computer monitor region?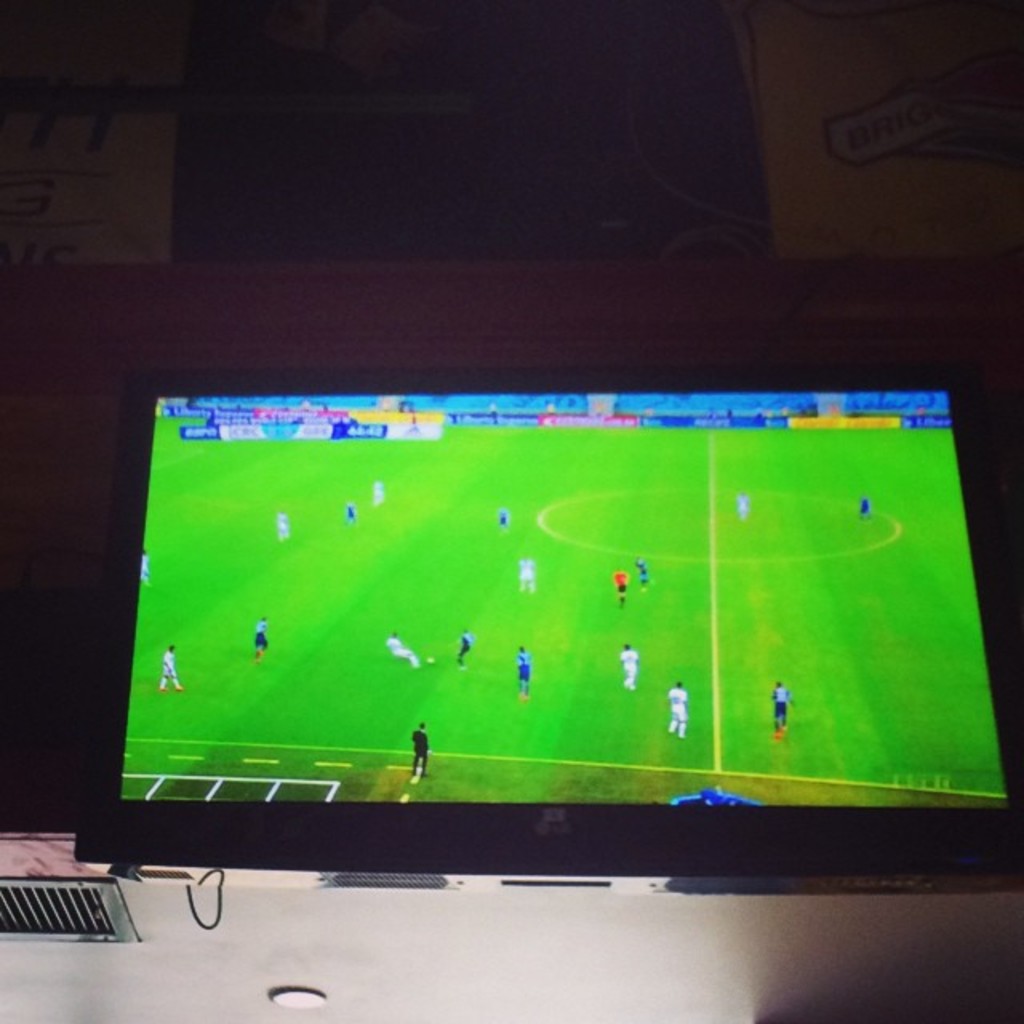
66/363/1022/907
